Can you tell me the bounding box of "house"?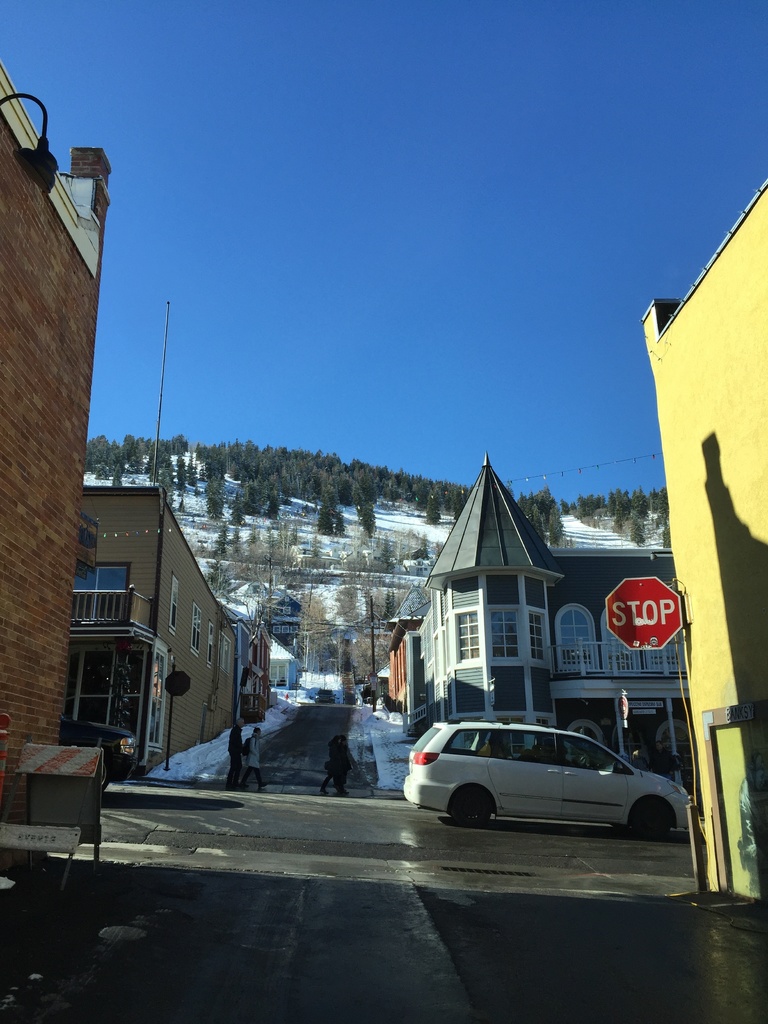
415/470/707/811.
